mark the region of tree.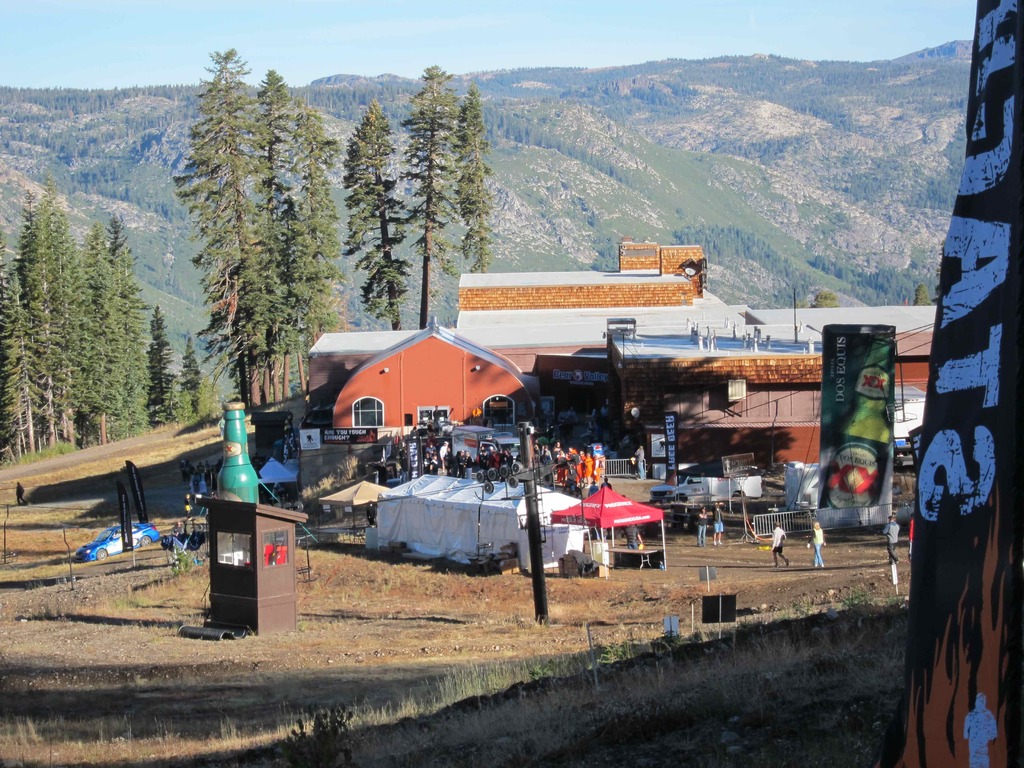
Region: BBox(397, 63, 452, 328).
